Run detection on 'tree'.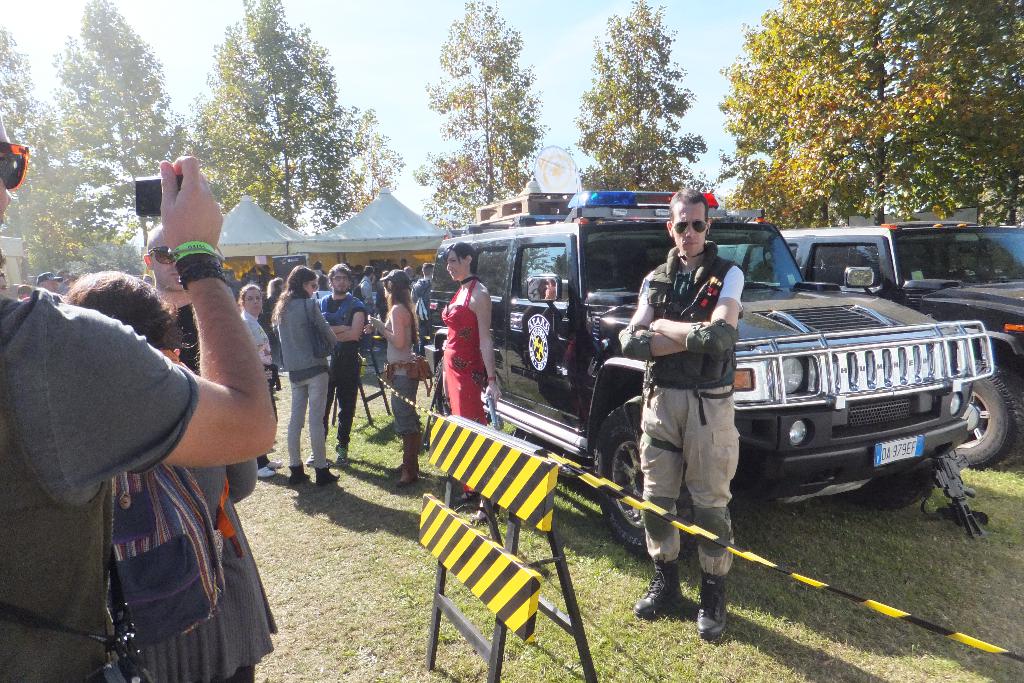
Result: x1=567 y1=39 x2=725 y2=181.
